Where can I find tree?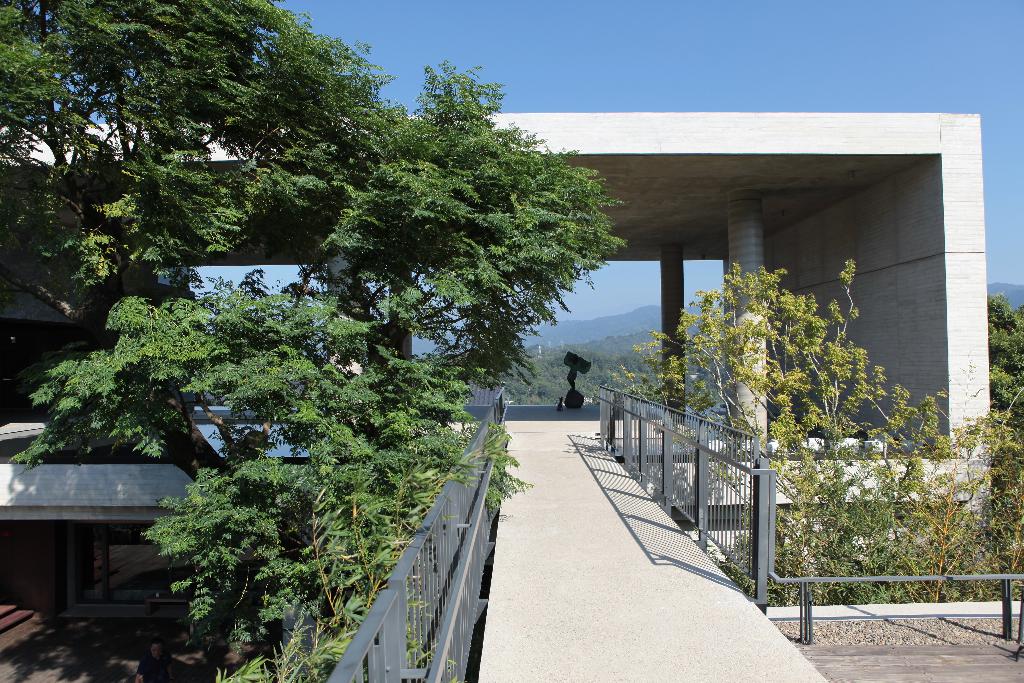
You can find it at (left=611, top=257, right=1020, bottom=606).
